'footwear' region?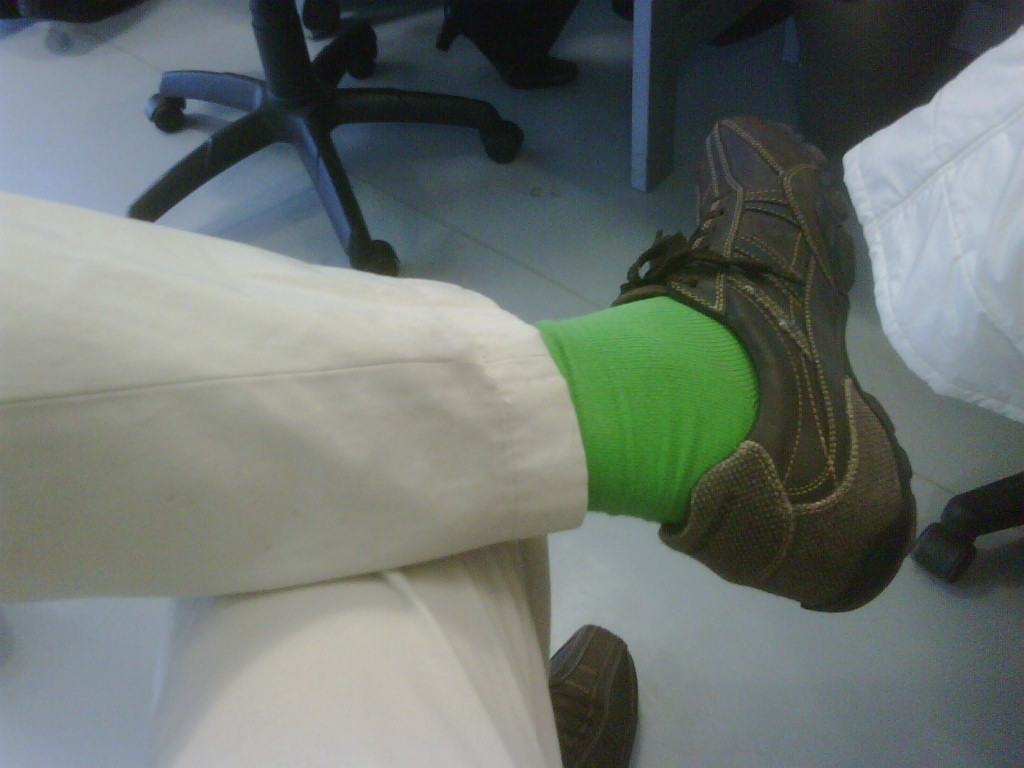
432:0:579:88
